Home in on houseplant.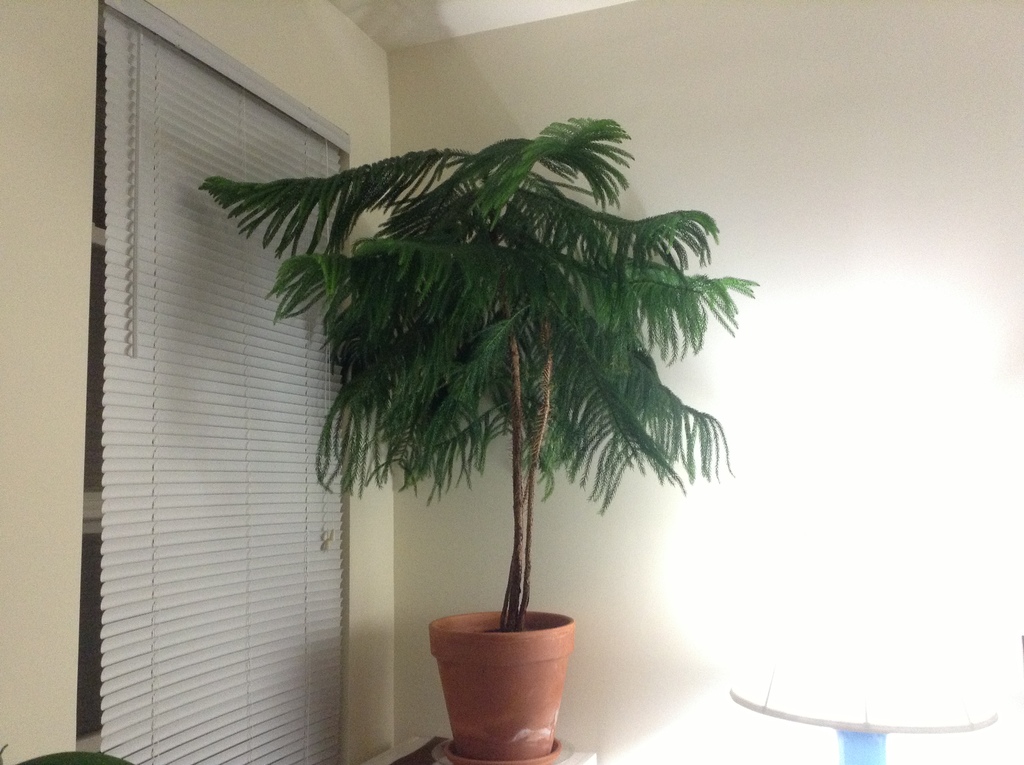
Homed in at bbox=[199, 106, 765, 762].
